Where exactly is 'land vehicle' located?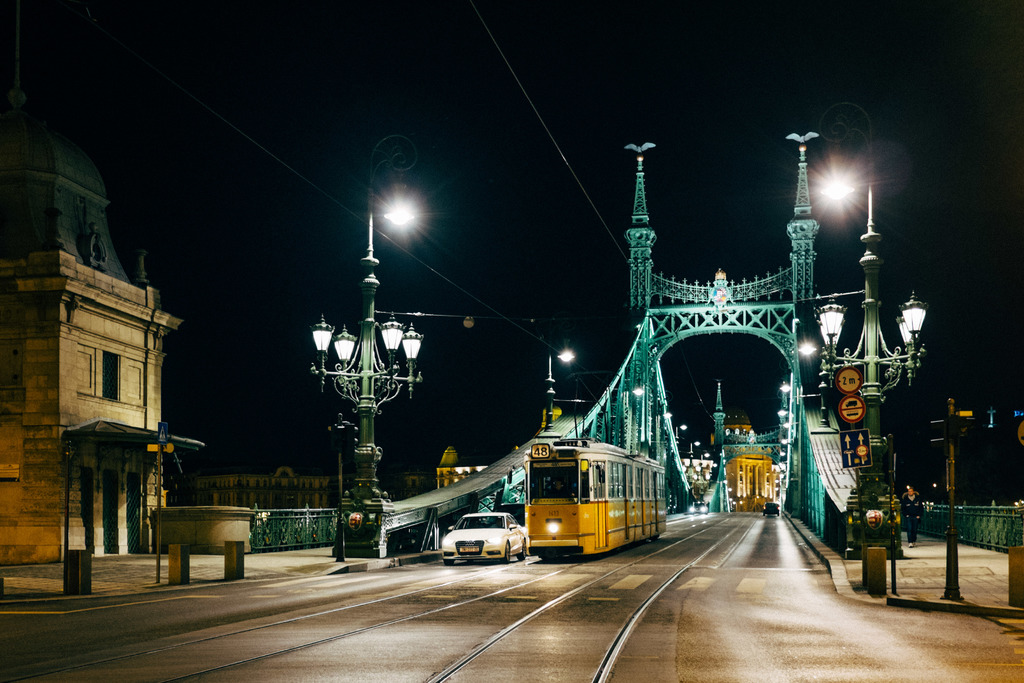
Its bounding box is x1=767, y1=502, x2=780, y2=512.
